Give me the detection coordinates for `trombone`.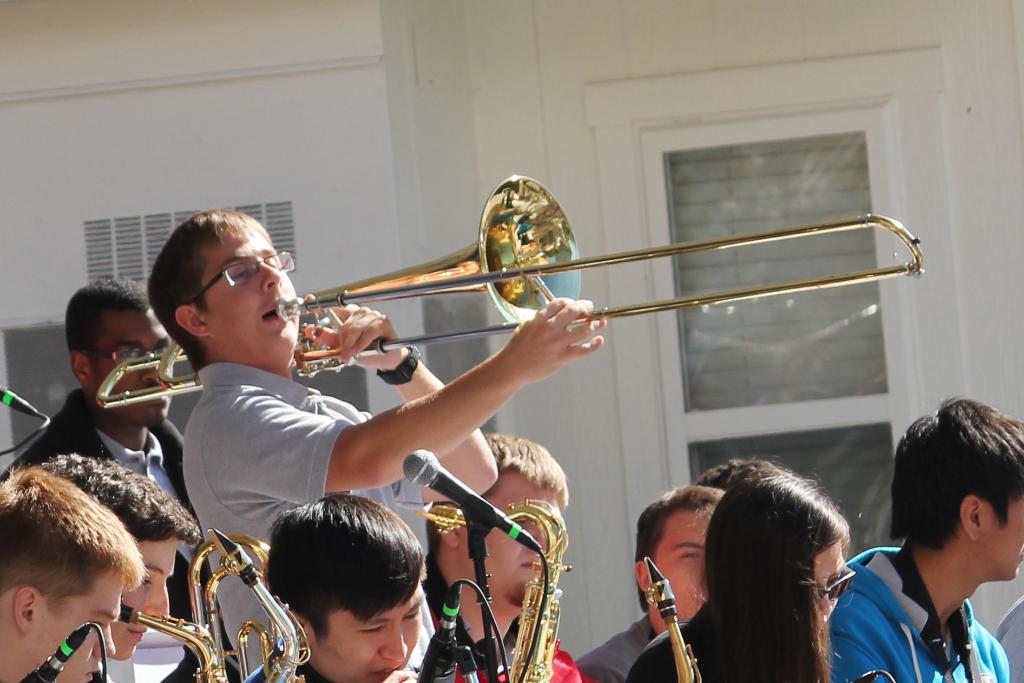
93,168,924,410.
